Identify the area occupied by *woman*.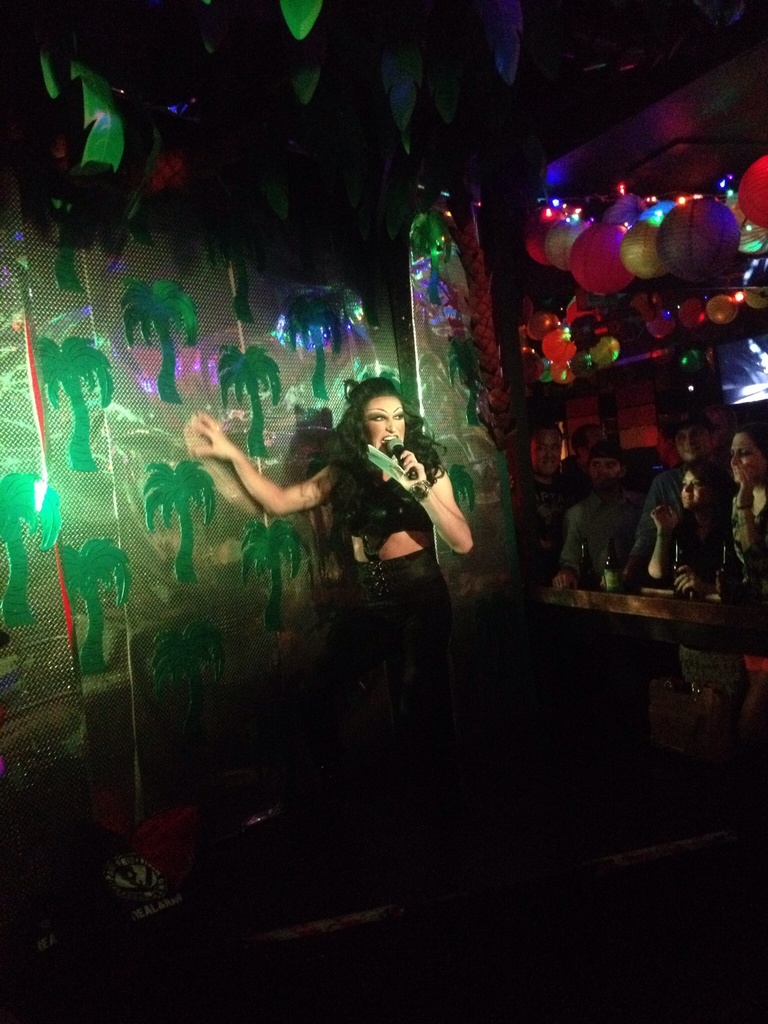
Area: region(723, 423, 767, 608).
